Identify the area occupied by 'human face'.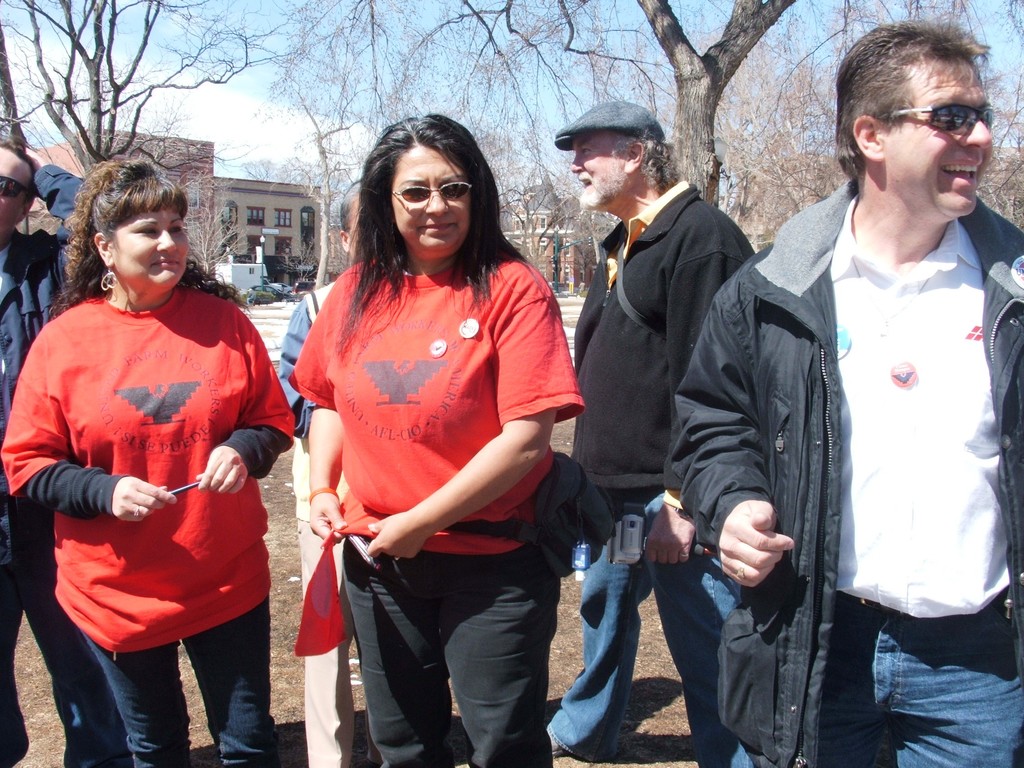
Area: bbox(880, 54, 992, 218).
